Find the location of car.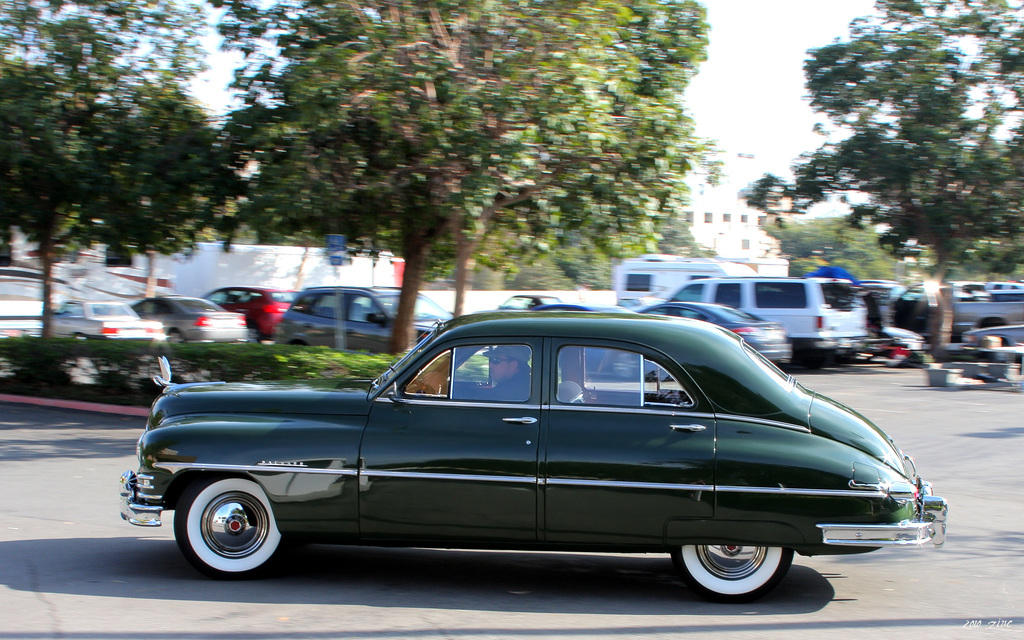
Location: bbox=[47, 296, 172, 343].
